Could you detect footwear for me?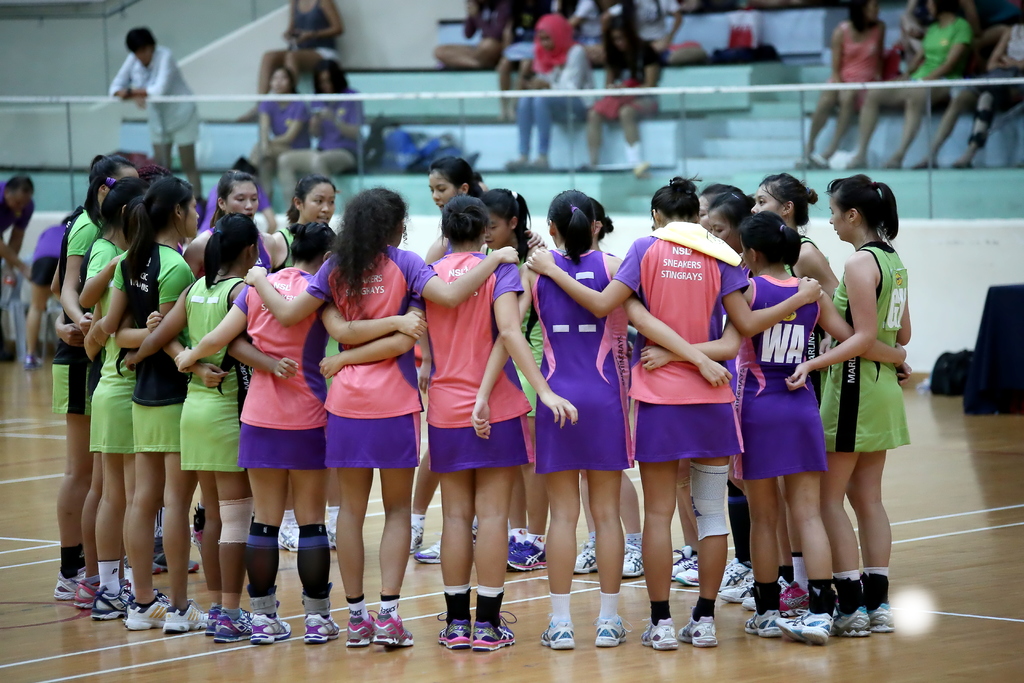
Detection result: (680, 614, 717, 645).
